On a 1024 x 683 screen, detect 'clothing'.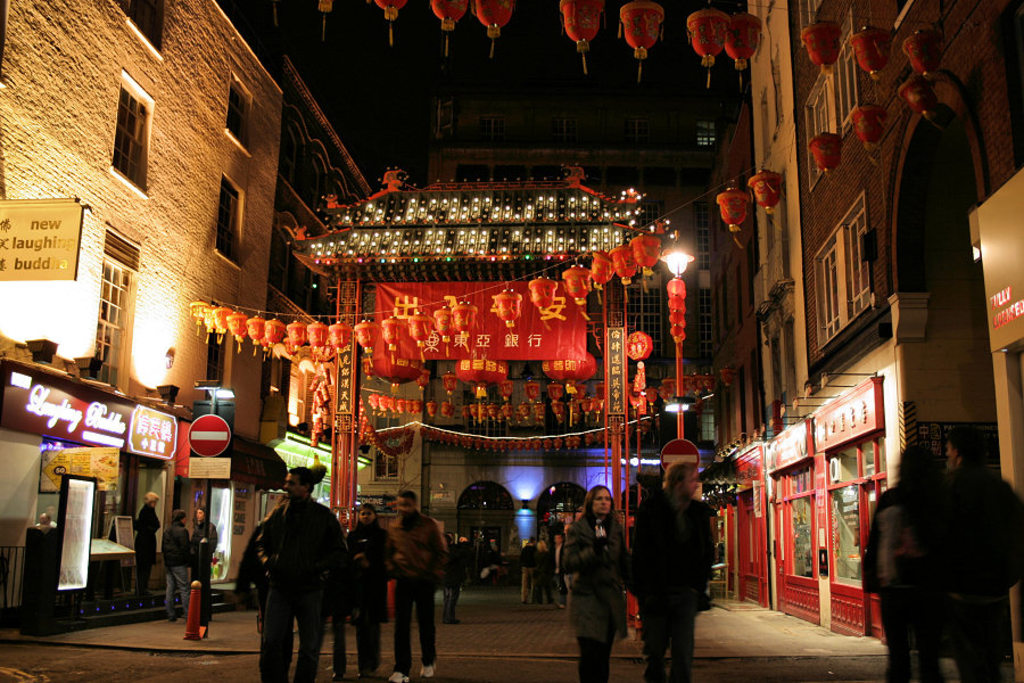
bbox=[237, 521, 269, 644].
